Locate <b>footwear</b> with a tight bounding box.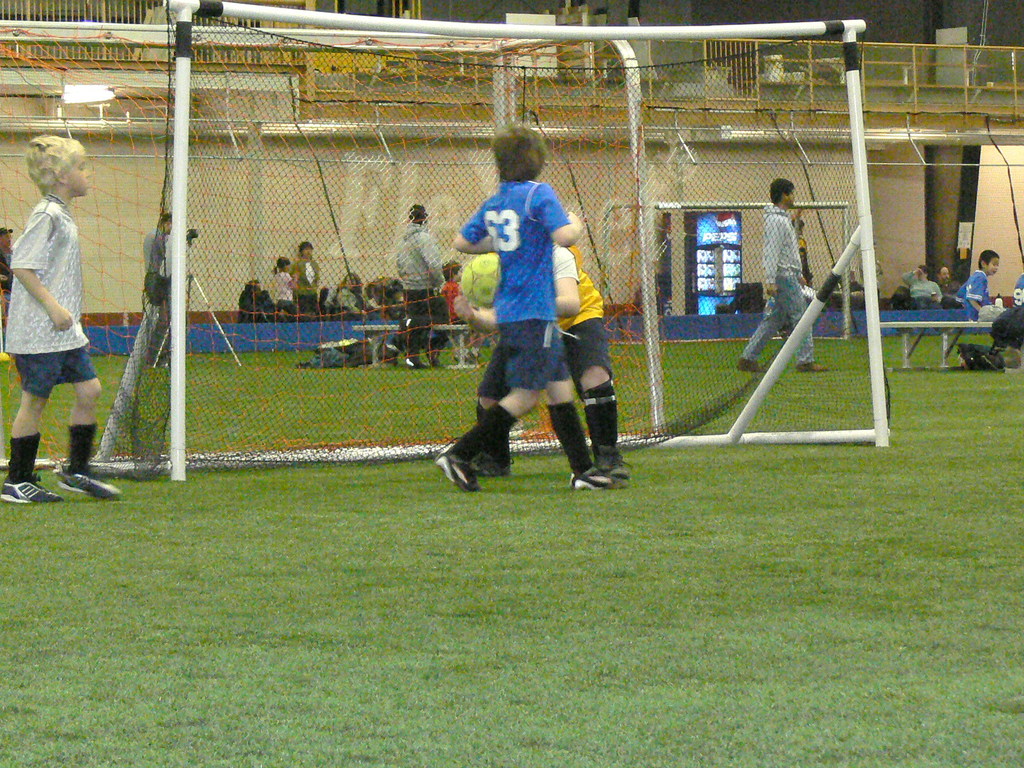
{"left": 570, "top": 461, "right": 619, "bottom": 492}.
